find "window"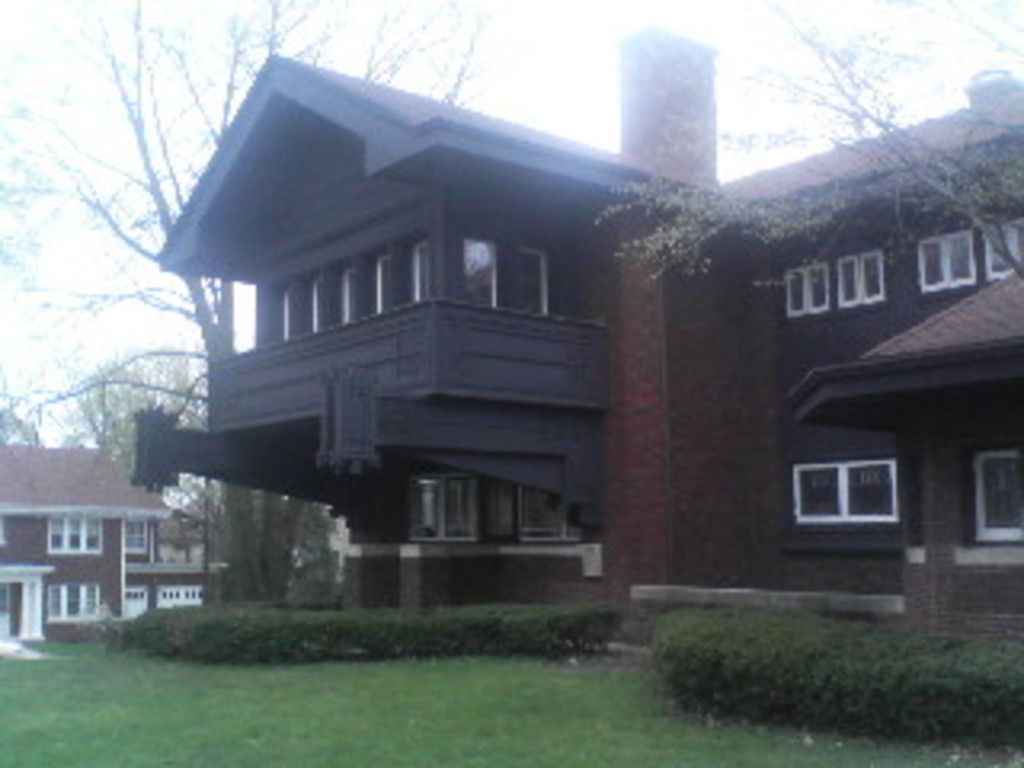
BBox(518, 480, 570, 544)
